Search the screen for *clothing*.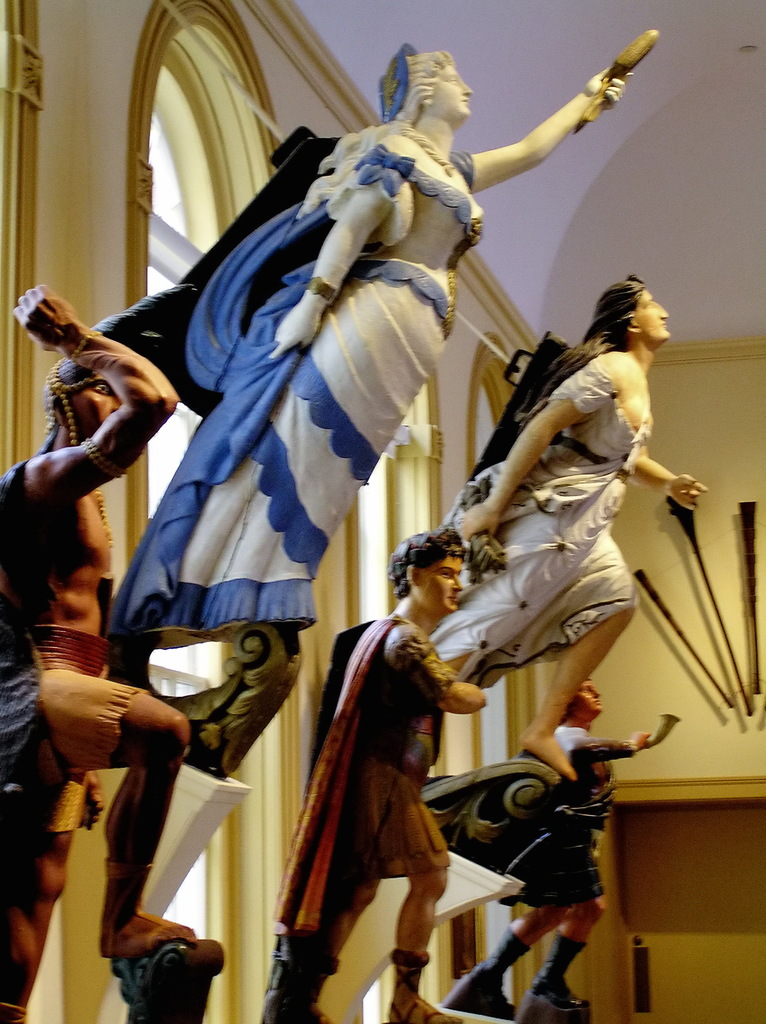
Found at 437/362/651/687.
